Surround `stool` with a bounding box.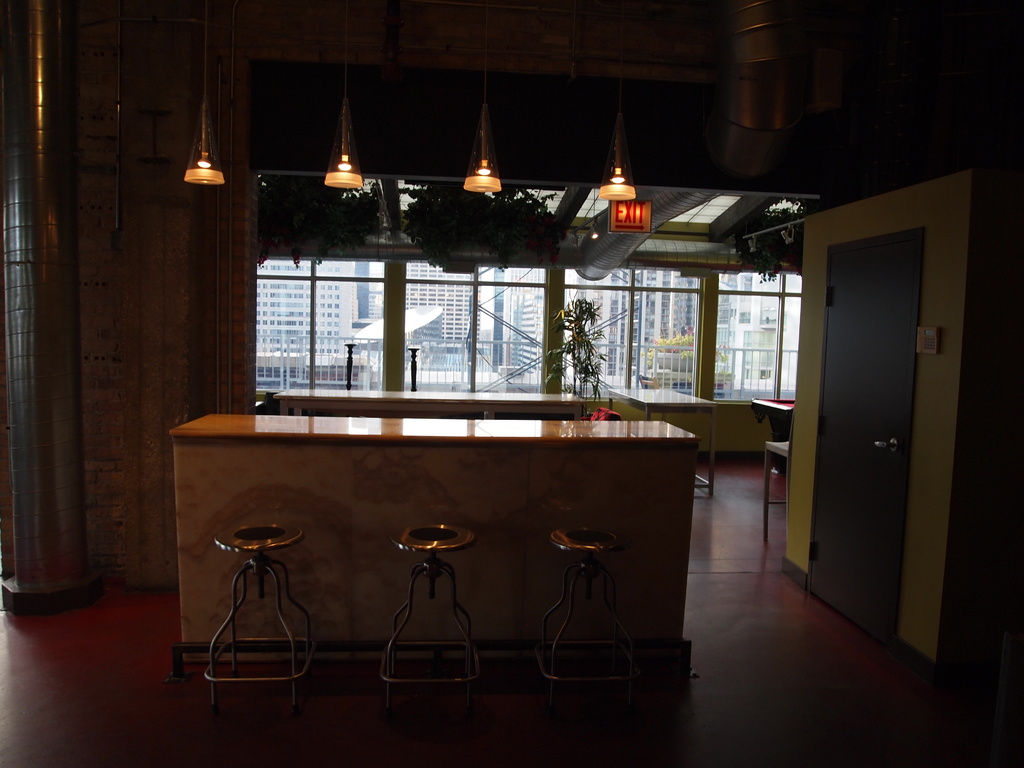
{"x1": 199, "y1": 517, "x2": 317, "y2": 705}.
